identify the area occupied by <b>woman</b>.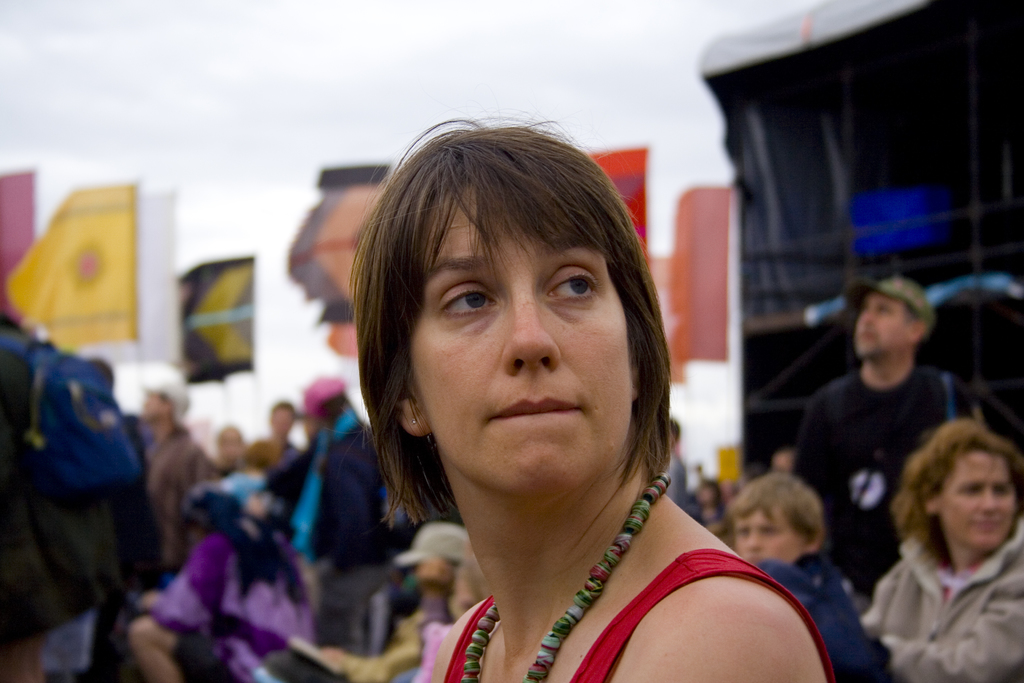
Area: left=282, top=138, right=836, bottom=669.
